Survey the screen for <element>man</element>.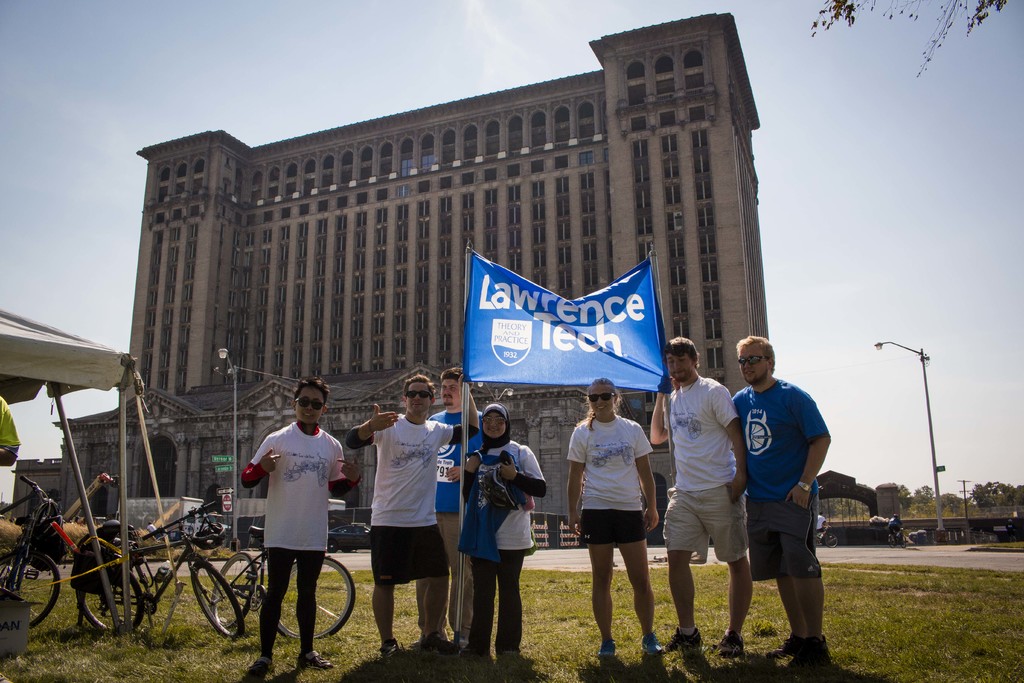
Survey found: x1=730, y1=334, x2=829, y2=671.
